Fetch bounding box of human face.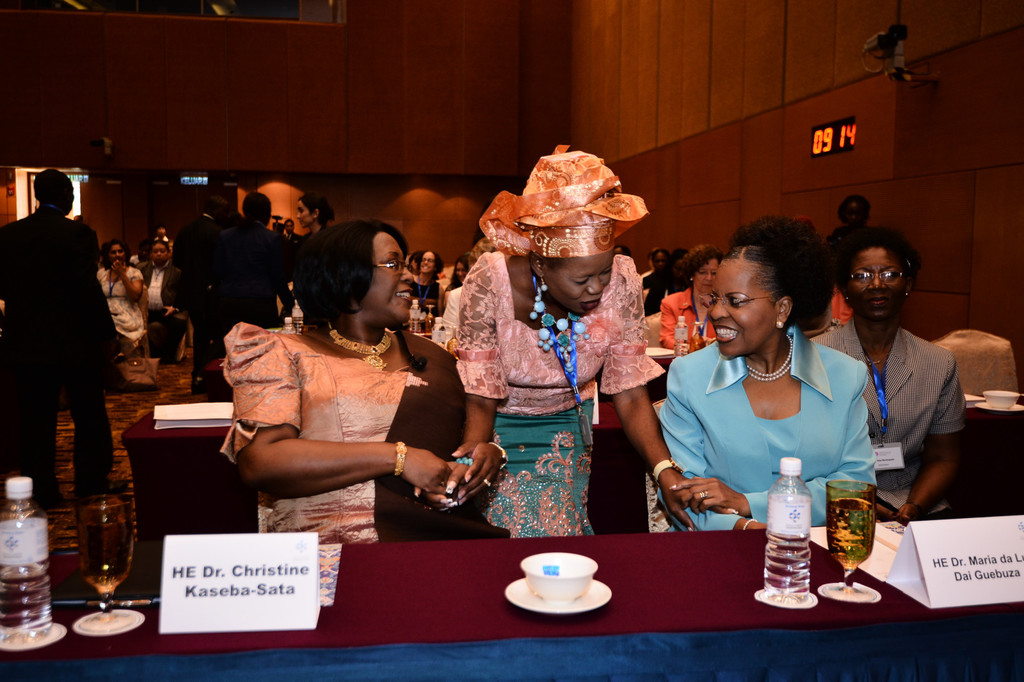
Bbox: x1=651, y1=253, x2=667, y2=270.
